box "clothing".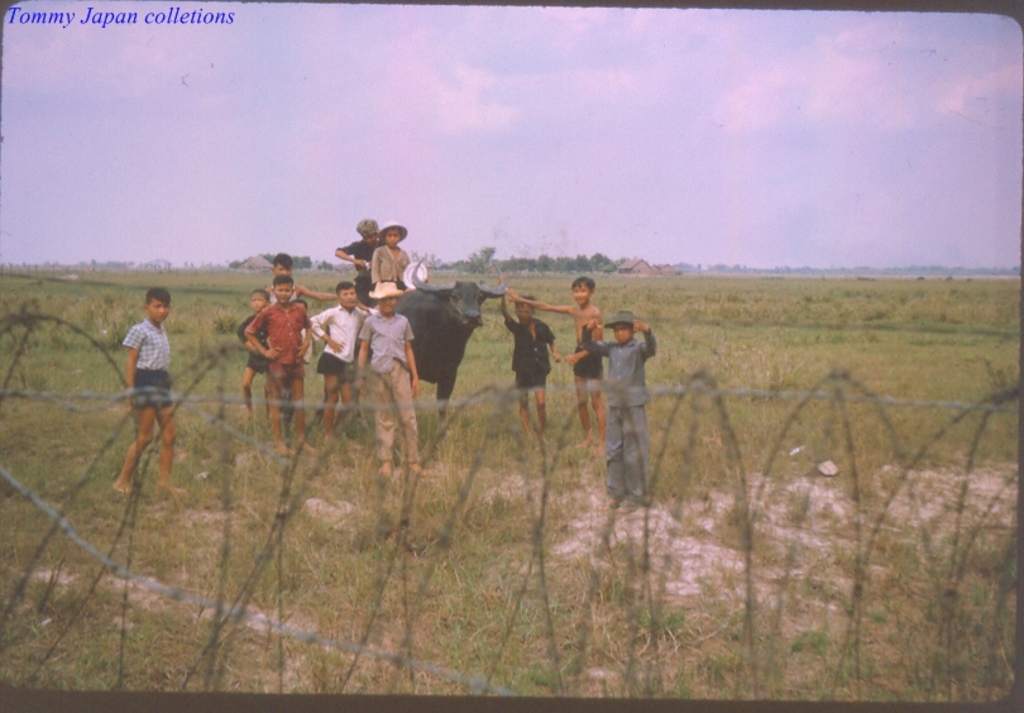
354:311:421:464.
